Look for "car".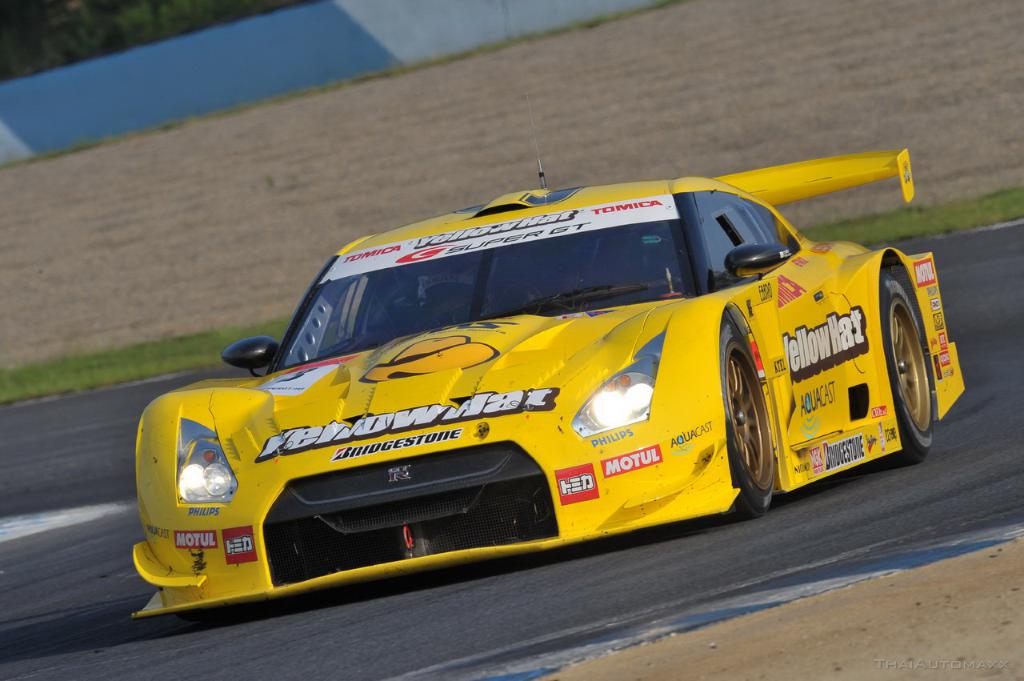
Found: {"left": 125, "top": 134, "right": 942, "bottom": 609}.
